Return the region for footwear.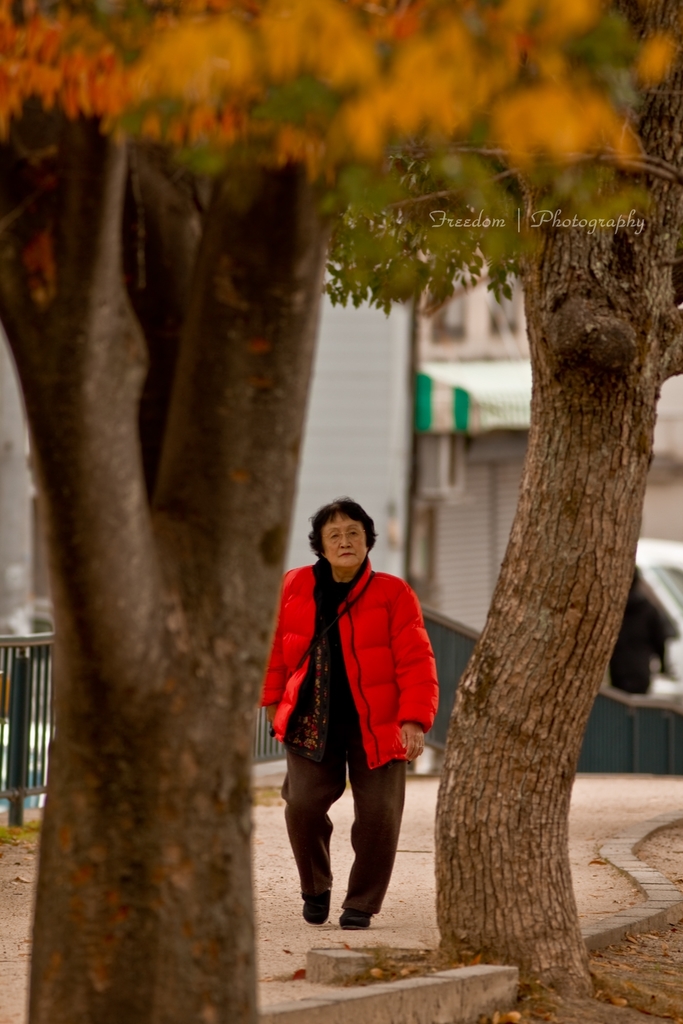
{"left": 400, "top": 721, "right": 423, "bottom": 763}.
